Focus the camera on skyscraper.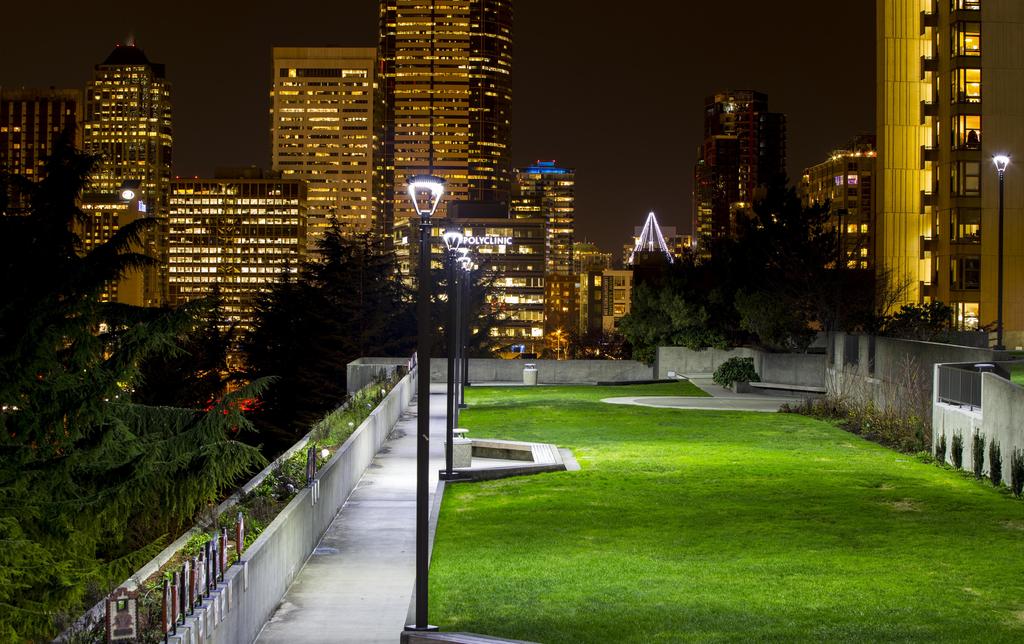
Focus region: 271/41/387/277.
